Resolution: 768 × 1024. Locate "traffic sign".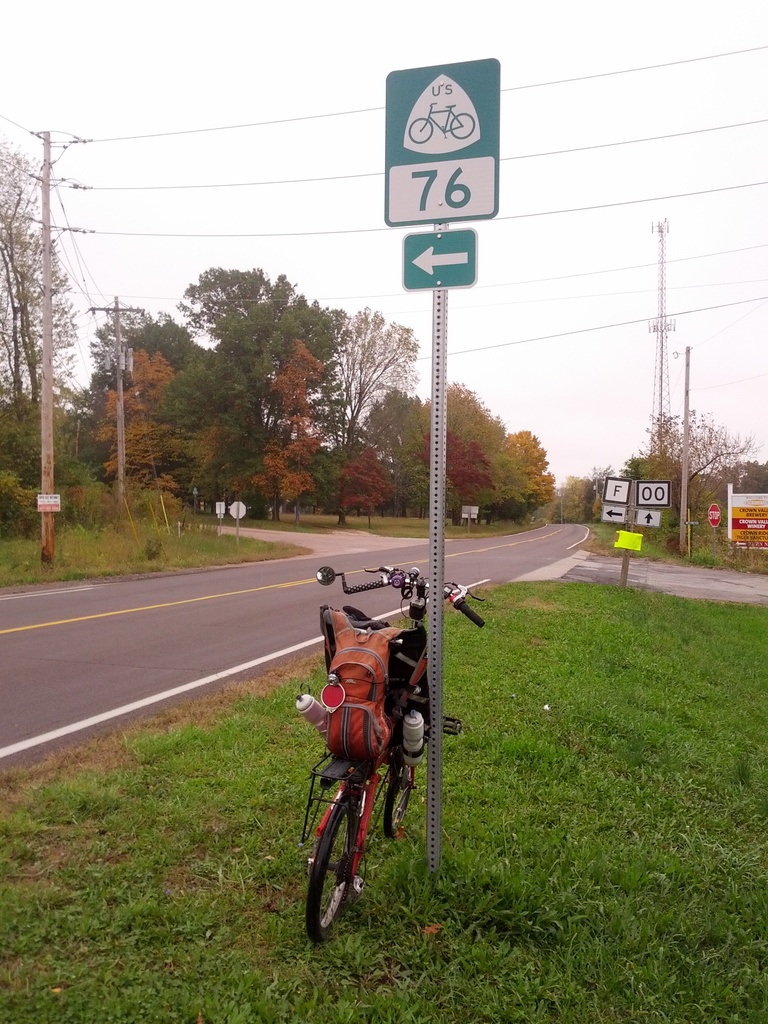
{"x1": 385, "y1": 54, "x2": 499, "y2": 230}.
